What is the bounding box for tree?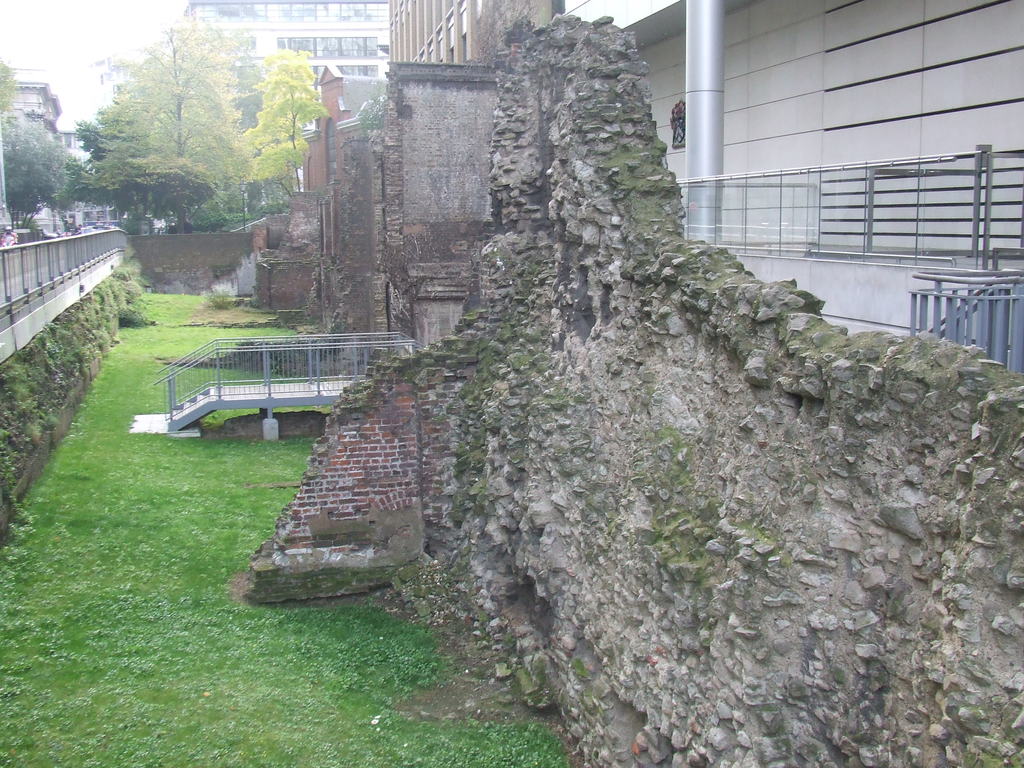
x1=71, y1=34, x2=273, y2=247.
